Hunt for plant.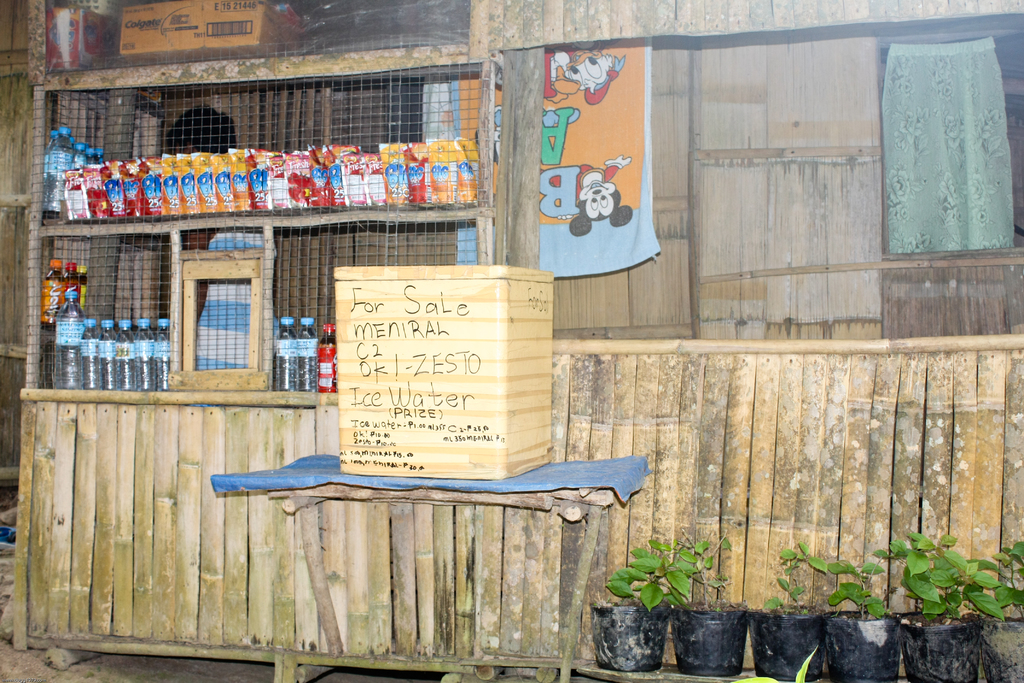
Hunted down at 761, 538, 825, 611.
